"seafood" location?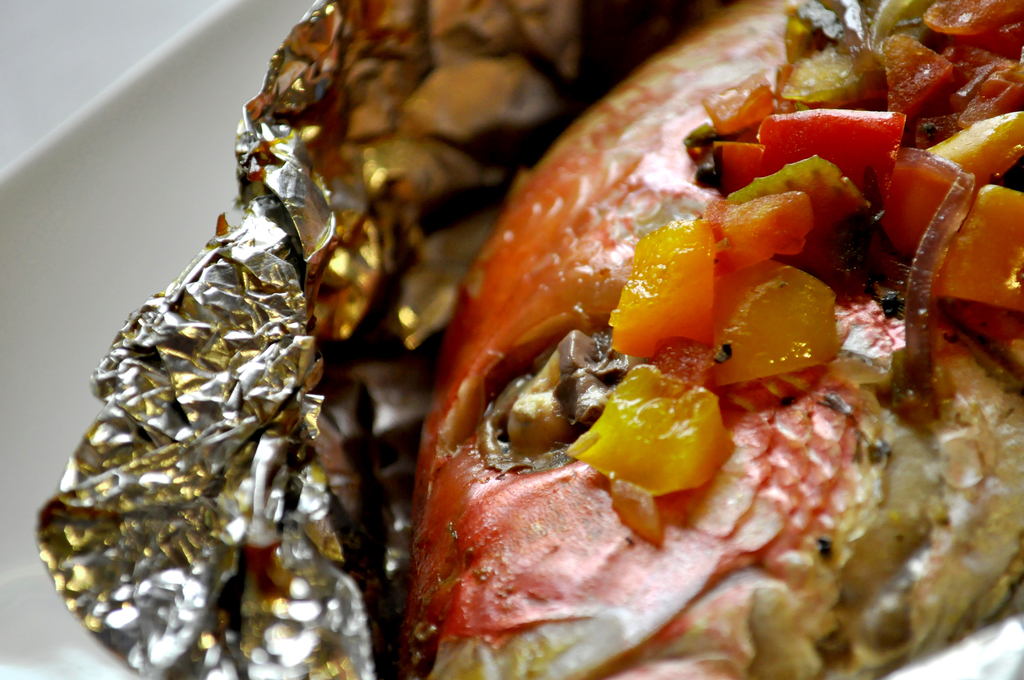
<region>387, 0, 1023, 679</region>
